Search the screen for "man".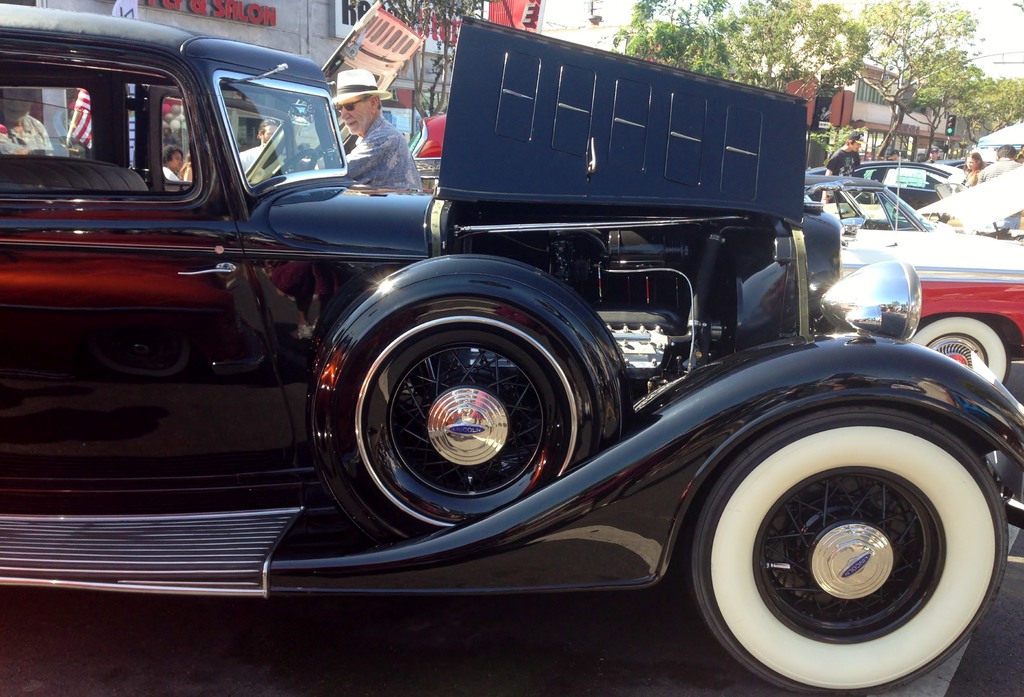
Found at 821/127/863/202.
